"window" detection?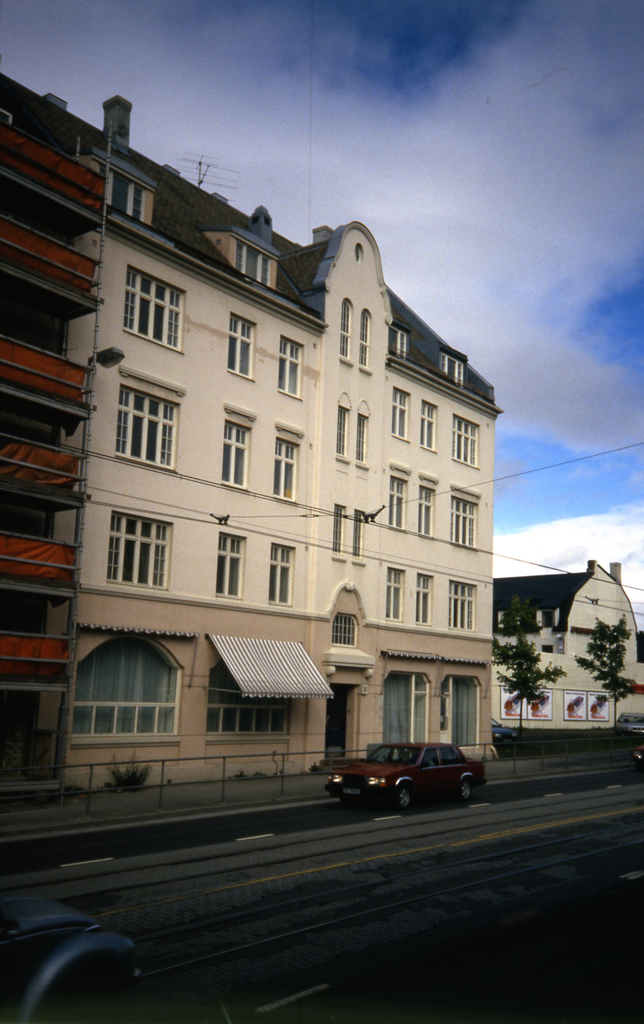
crop(386, 326, 405, 362)
